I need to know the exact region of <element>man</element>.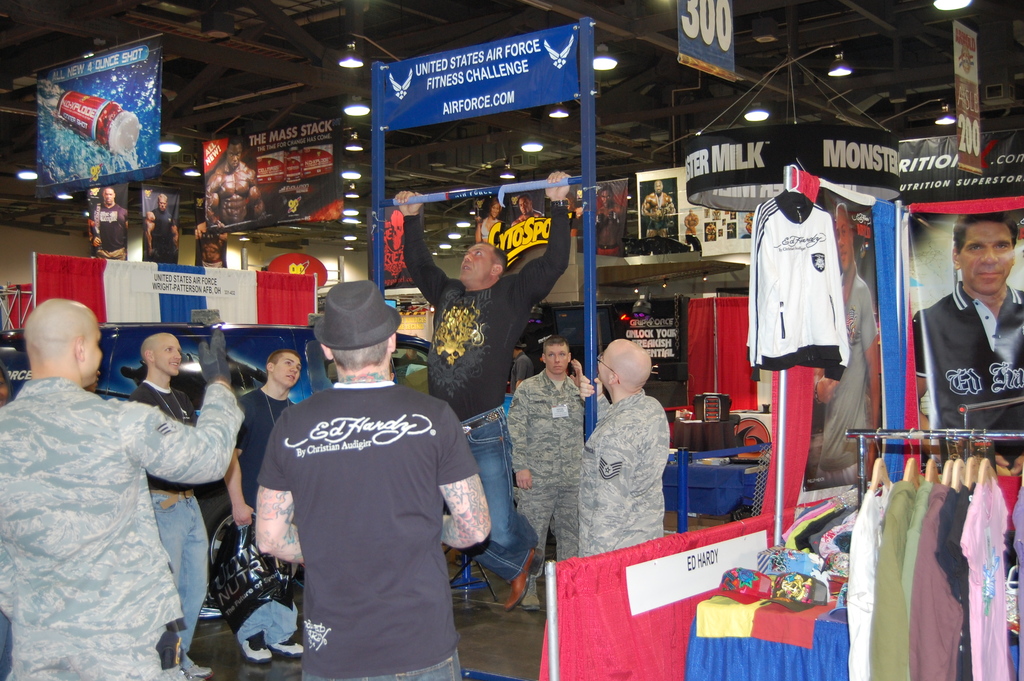
Region: 124,327,215,680.
